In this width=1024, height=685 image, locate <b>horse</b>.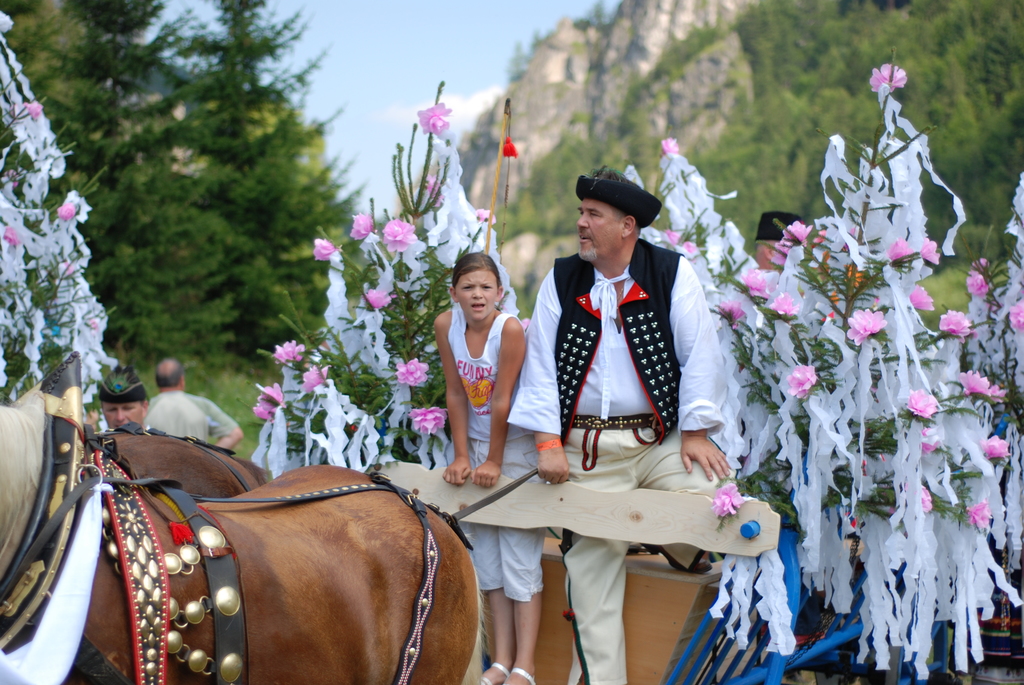
Bounding box: select_region(0, 402, 484, 684).
